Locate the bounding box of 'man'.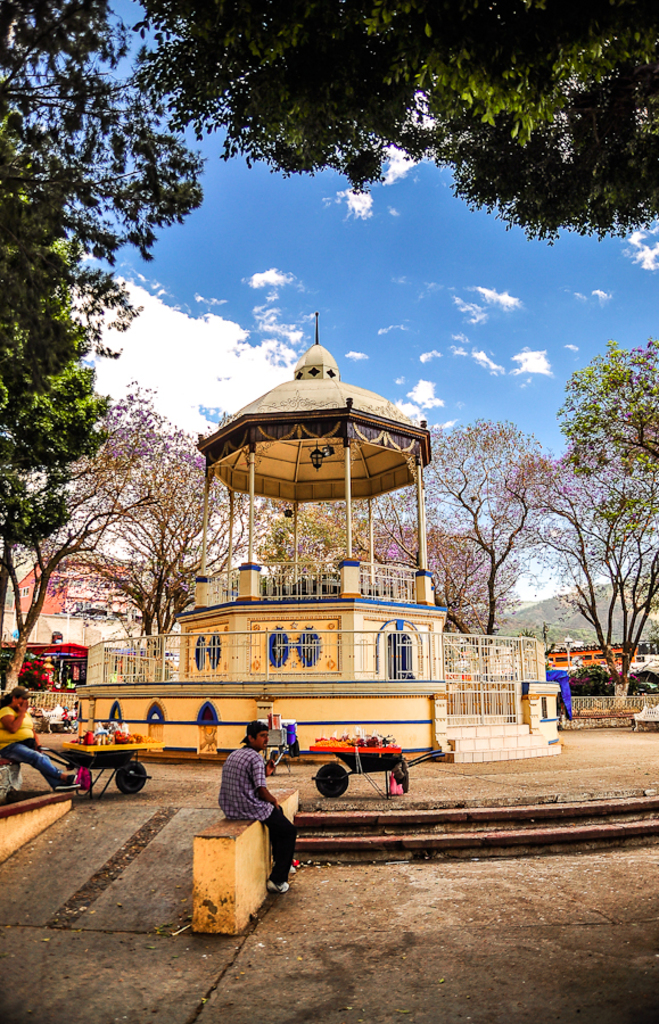
Bounding box: bbox=(221, 716, 298, 891).
